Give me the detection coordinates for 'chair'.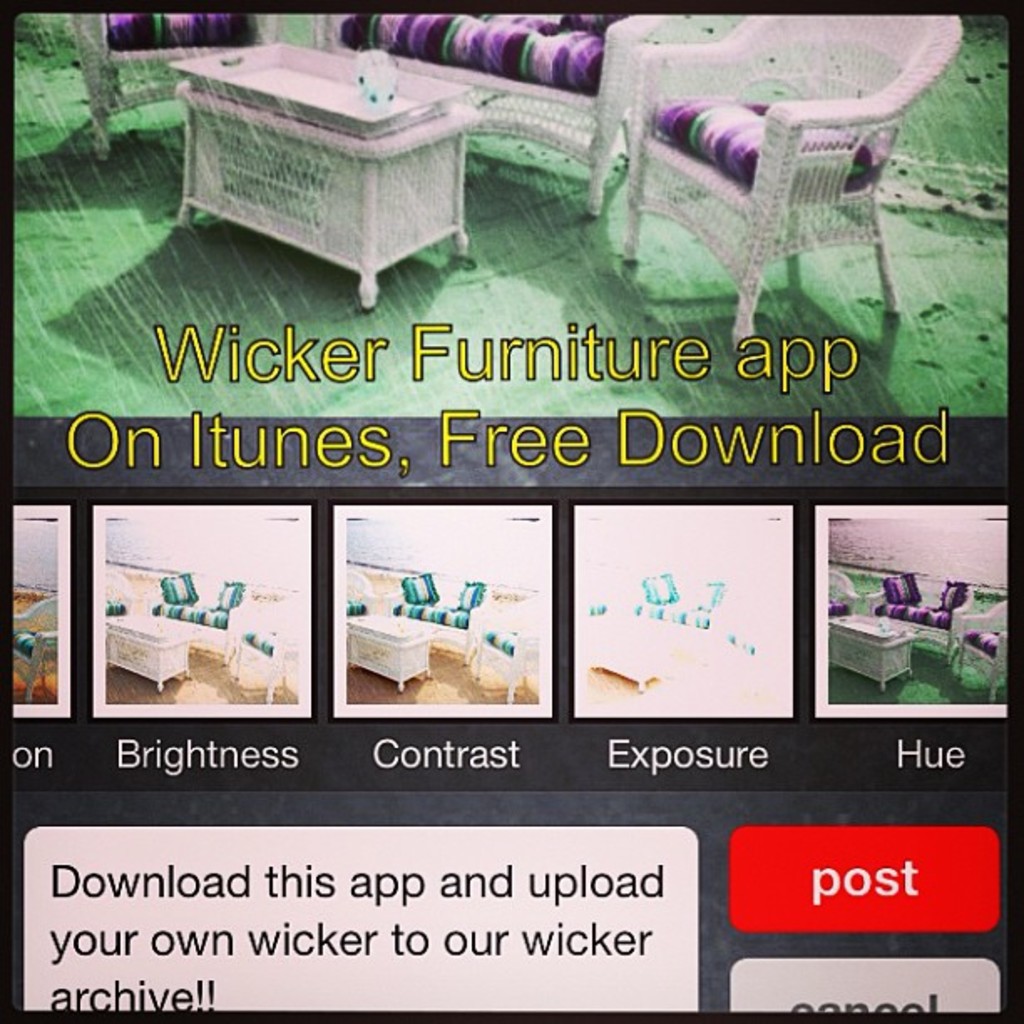
[234, 584, 306, 698].
